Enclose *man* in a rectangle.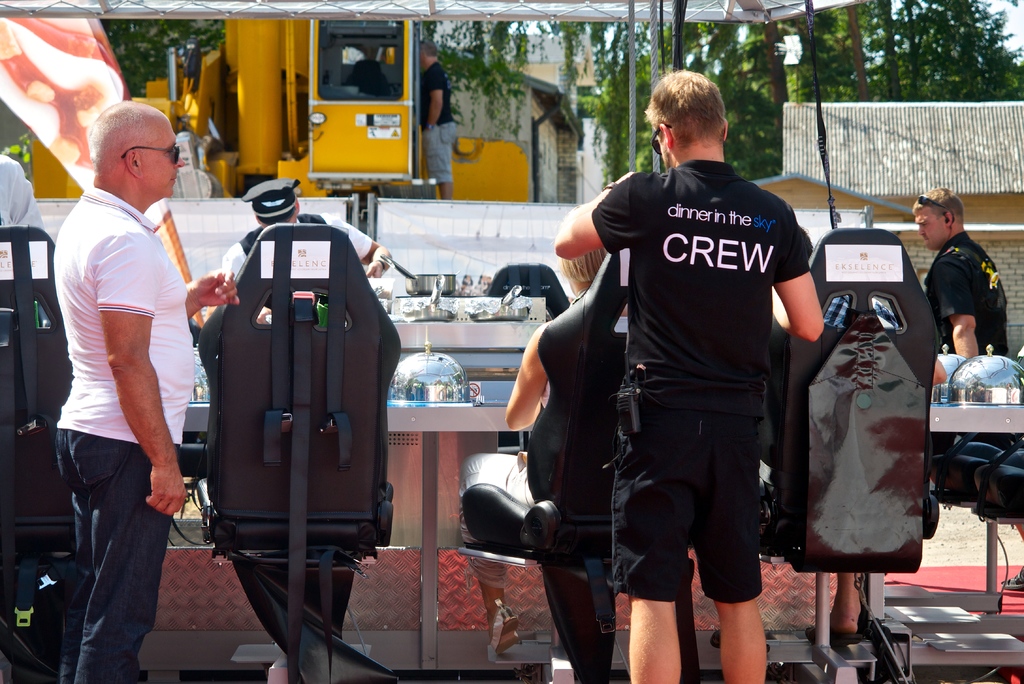
crop(220, 175, 388, 326).
